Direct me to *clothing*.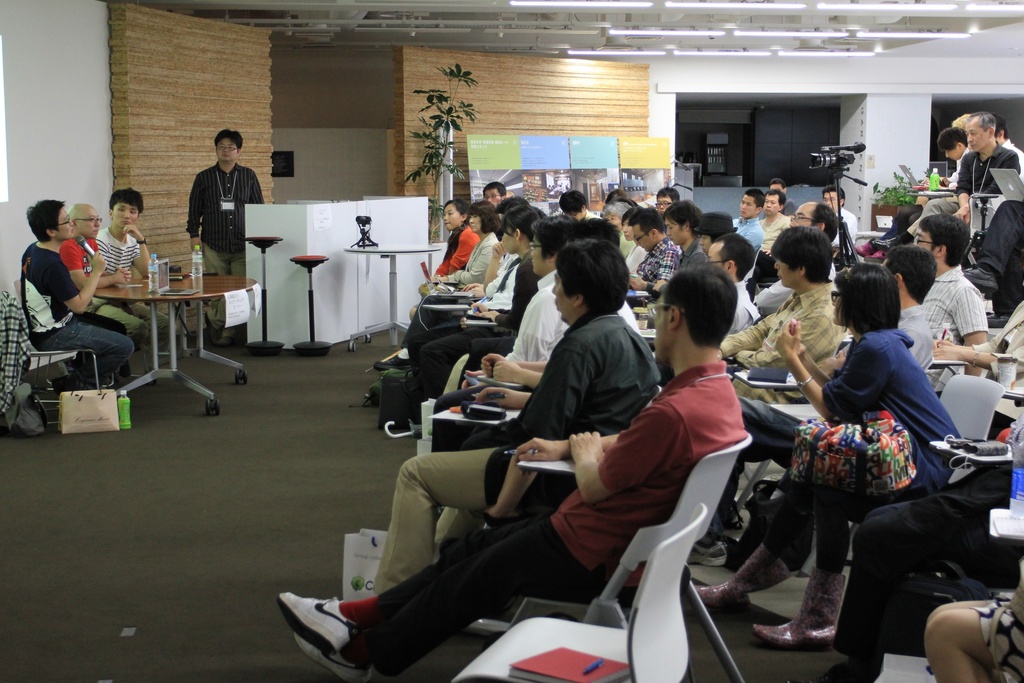
Direction: (left=372, top=448, right=513, bottom=591).
